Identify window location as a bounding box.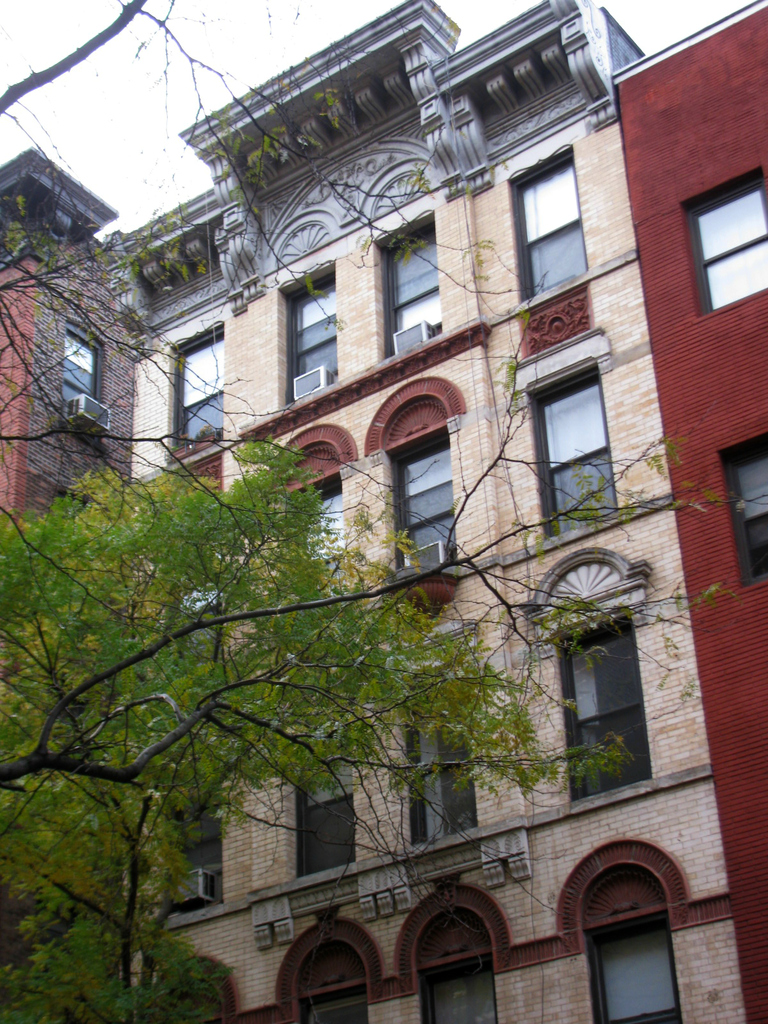
[left=403, top=672, right=484, bottom=840].
